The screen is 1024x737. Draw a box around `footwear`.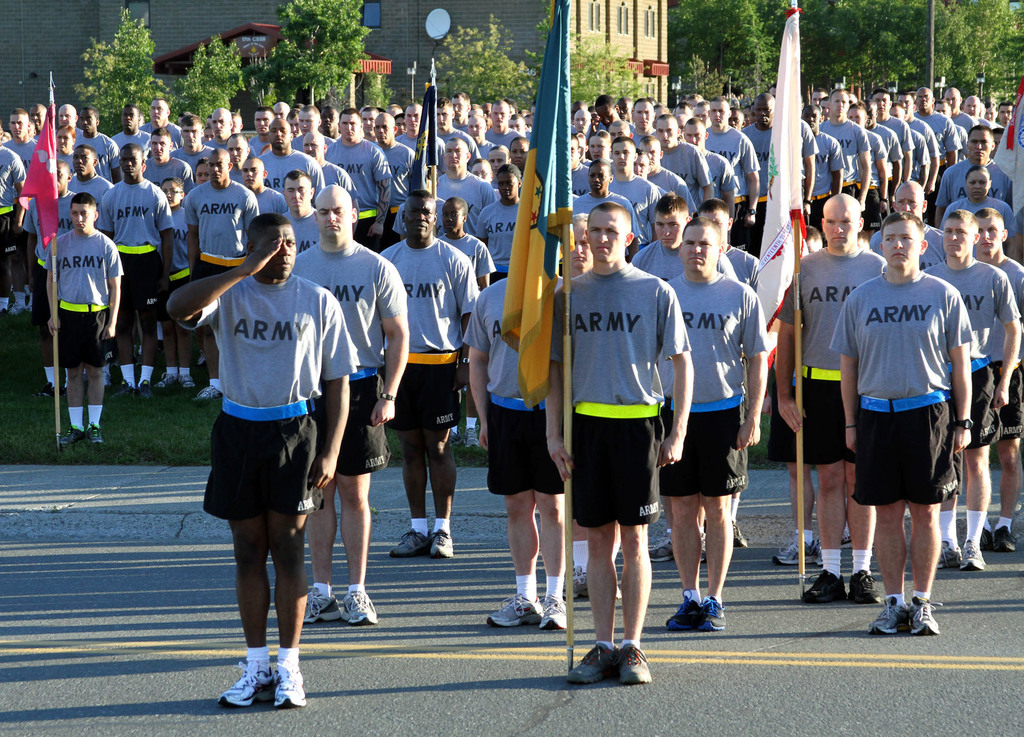
x1=950, y1=541, x2=996, y2=580.
